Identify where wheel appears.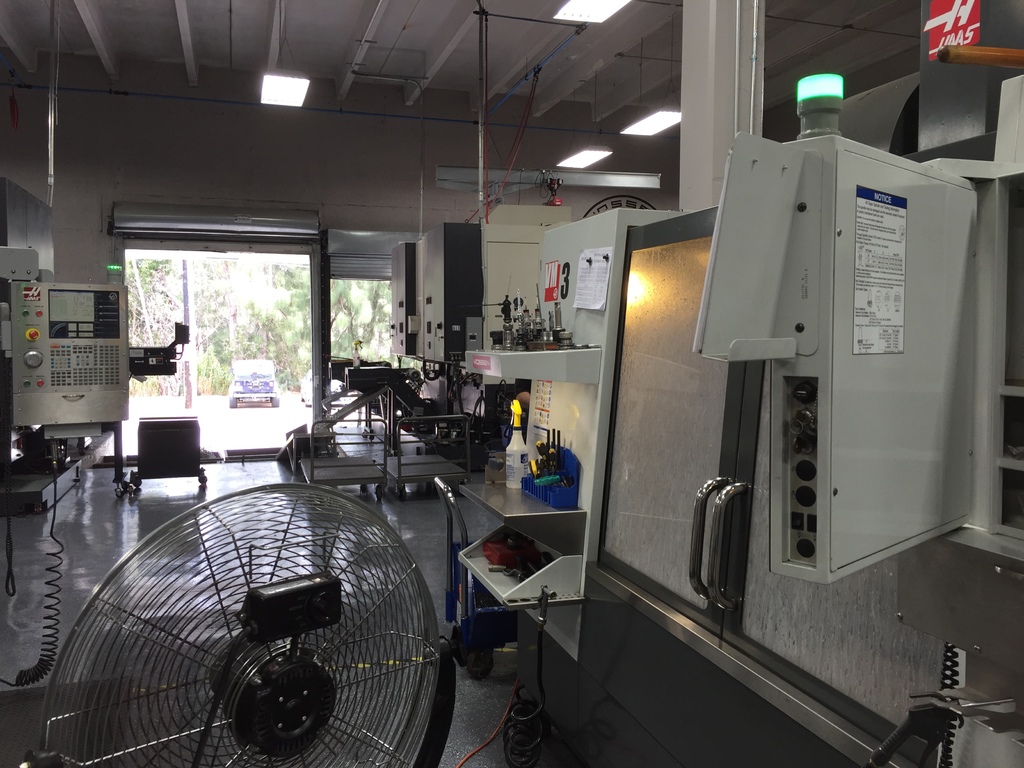
Appears at box(466, 654, 491, 675).
